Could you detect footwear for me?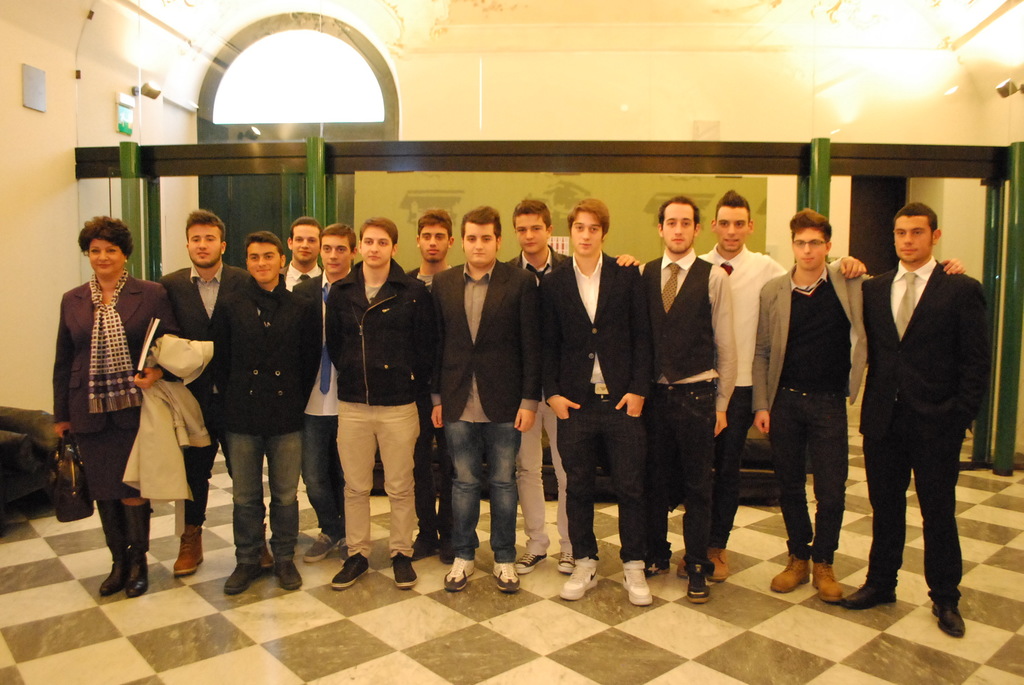
Detection result: locate(106, 552, 126, 594).
